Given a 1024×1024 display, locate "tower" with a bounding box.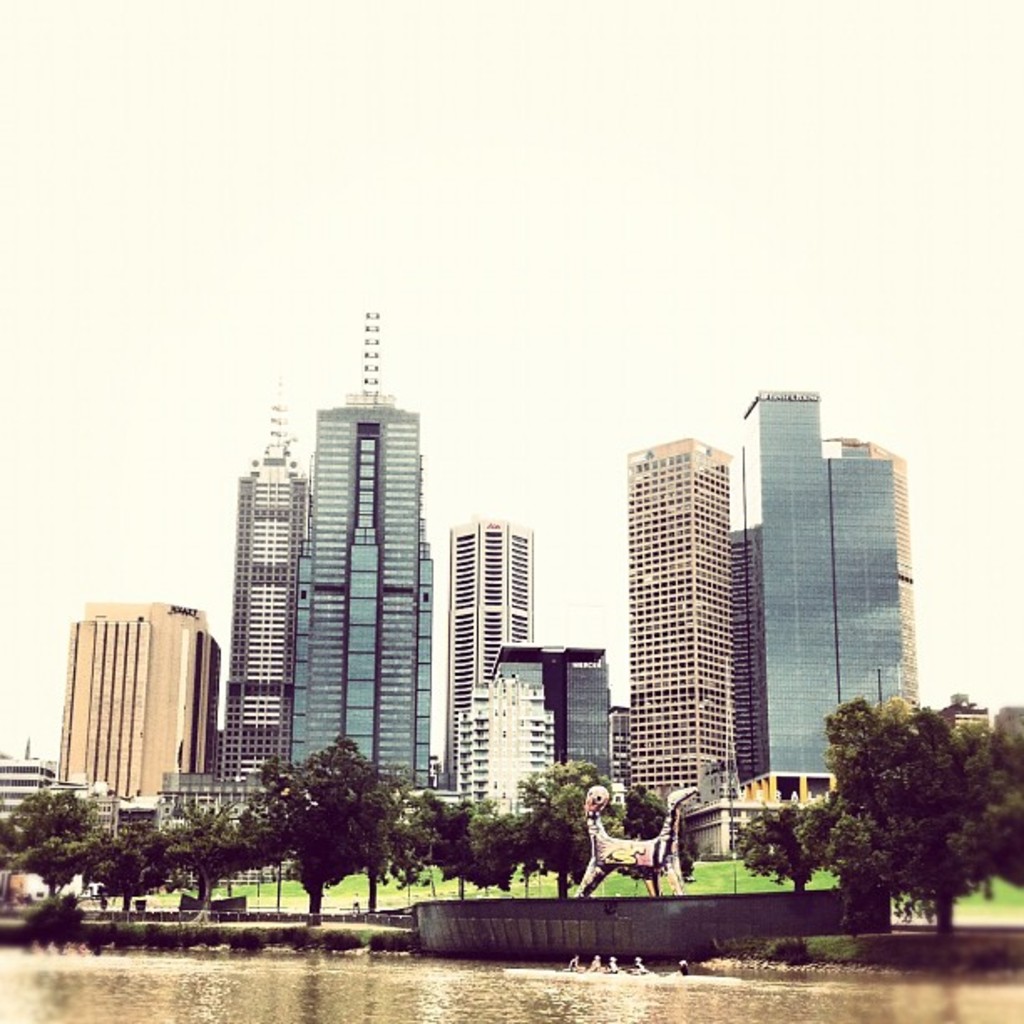
Located: [x1=733, y1=351, x2=917, y2=795].
